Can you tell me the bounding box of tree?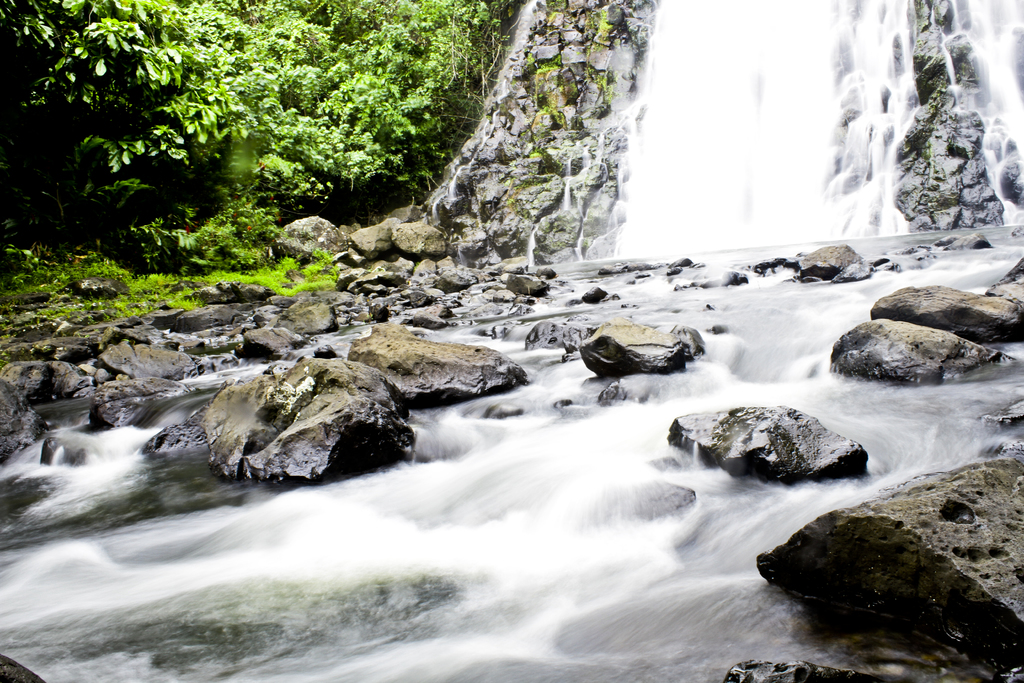
29/4/515/272.
